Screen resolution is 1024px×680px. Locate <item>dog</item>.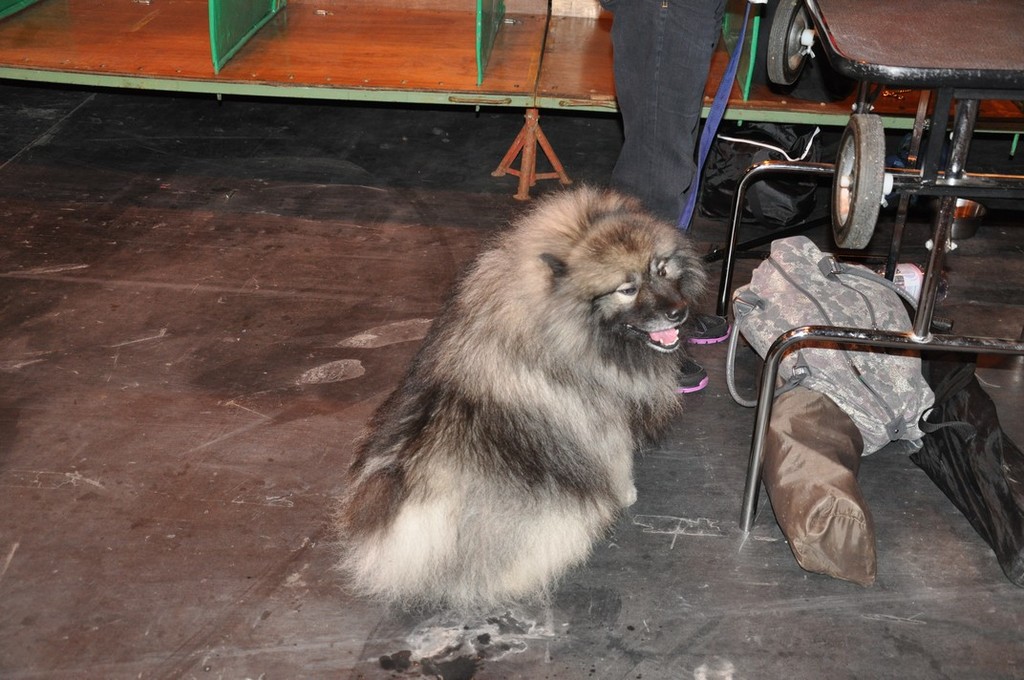
328,182,715,624.
